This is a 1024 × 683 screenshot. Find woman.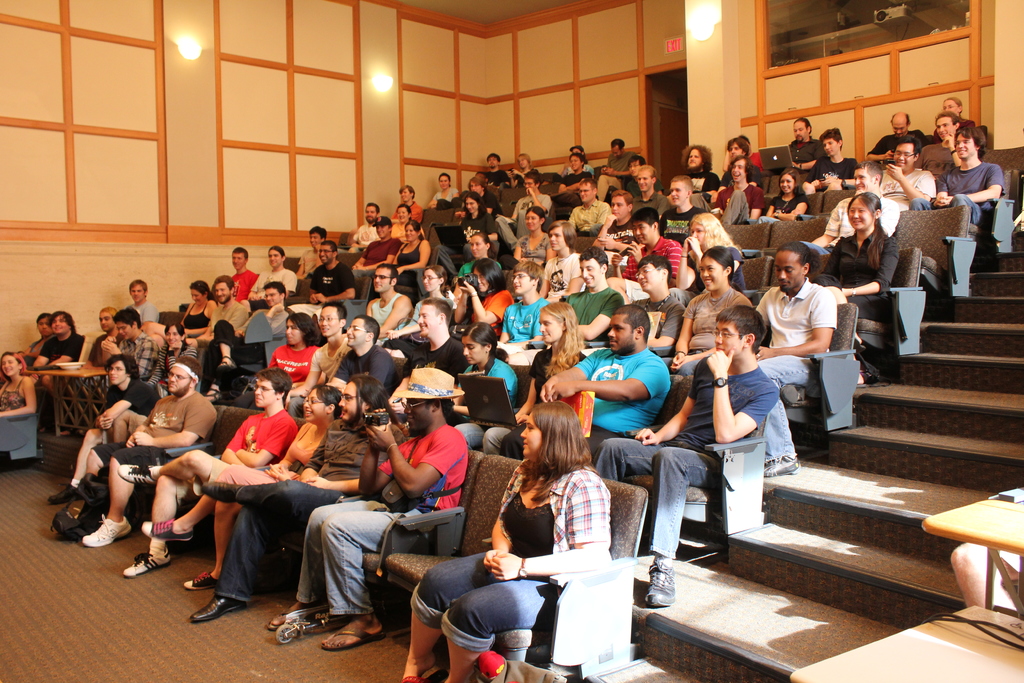
Bounding box: {"x1": 664, "y1": 149, "x2": 721, "y2": 199}.
